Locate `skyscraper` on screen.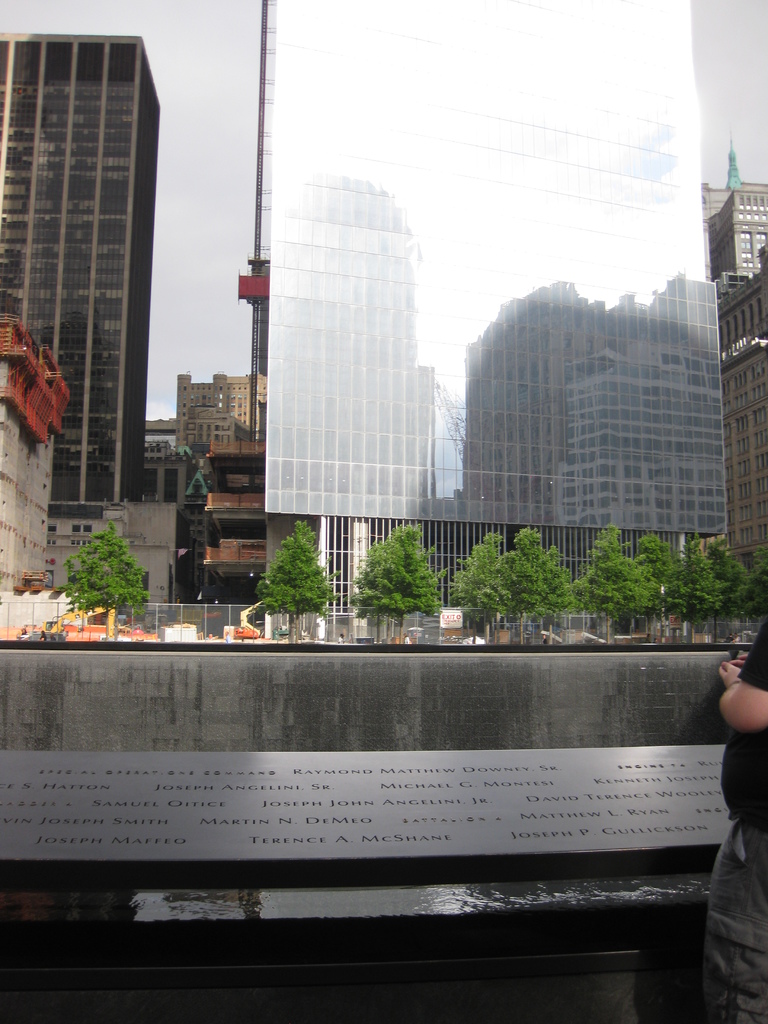
On screen at (0,42,161,500).
